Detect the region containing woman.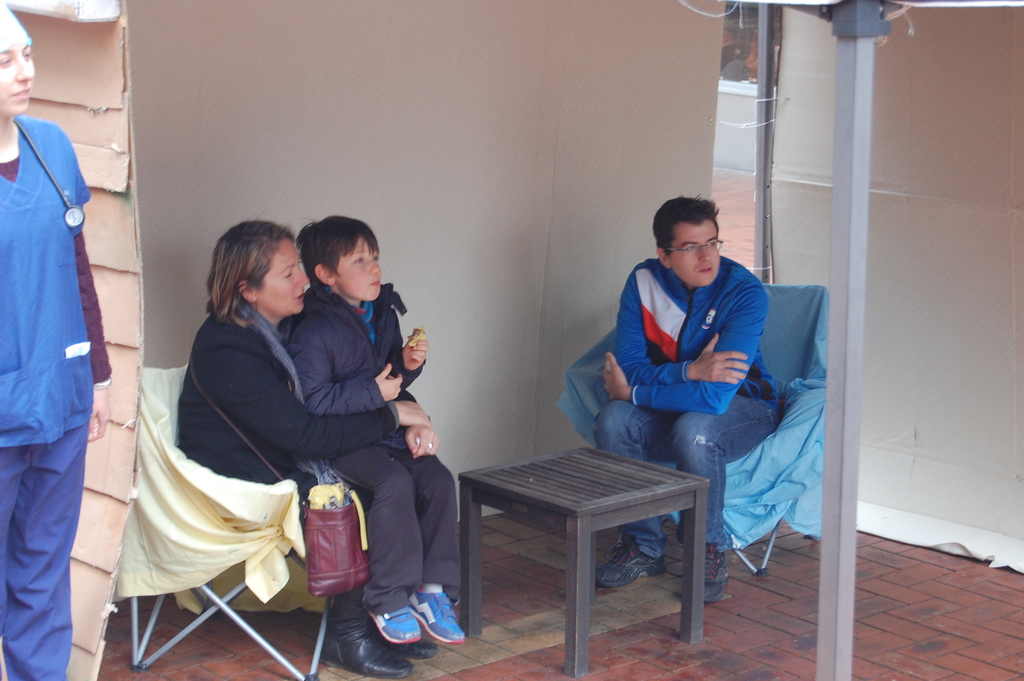
201 205 505 672.
